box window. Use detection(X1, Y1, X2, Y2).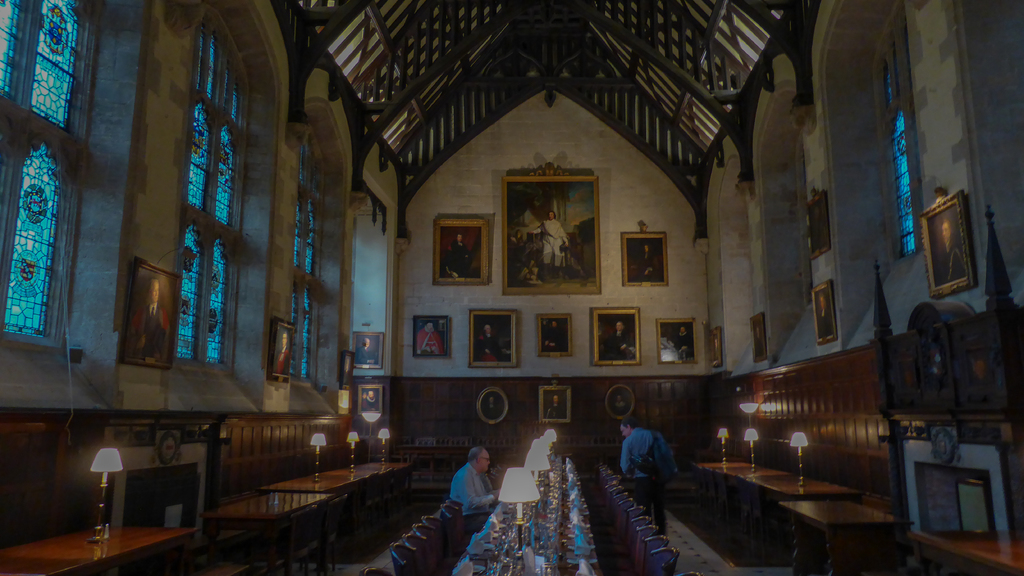
detection(284, 140, 327, 385).
